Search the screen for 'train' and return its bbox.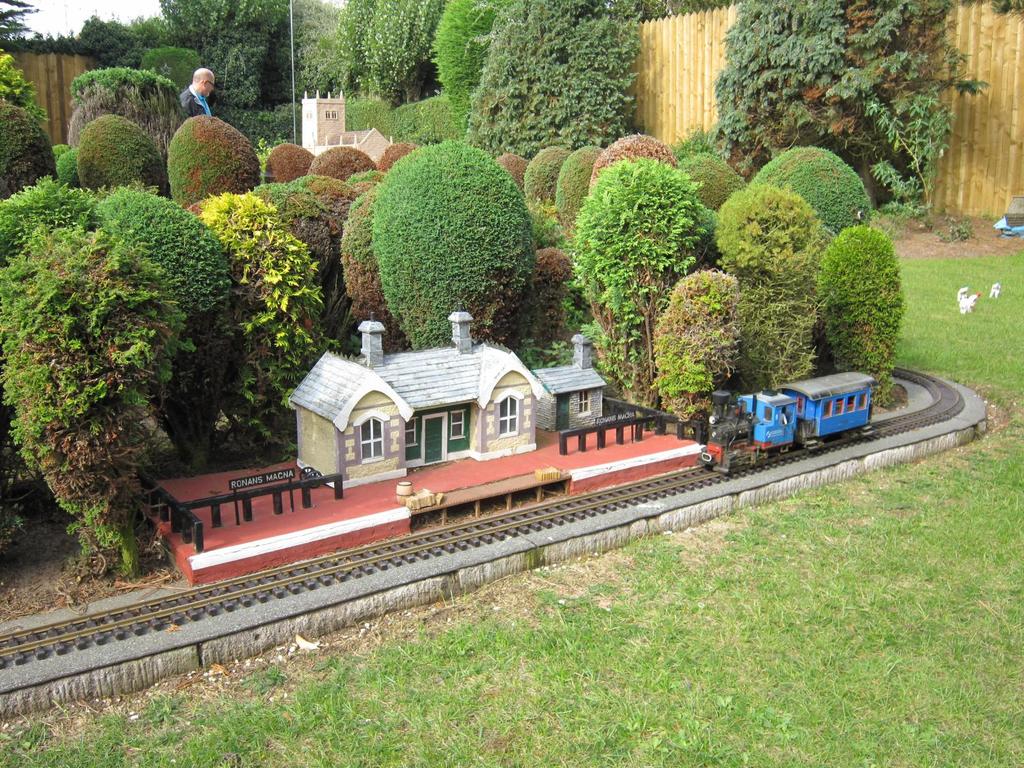
Found: 698/374/875/477.
